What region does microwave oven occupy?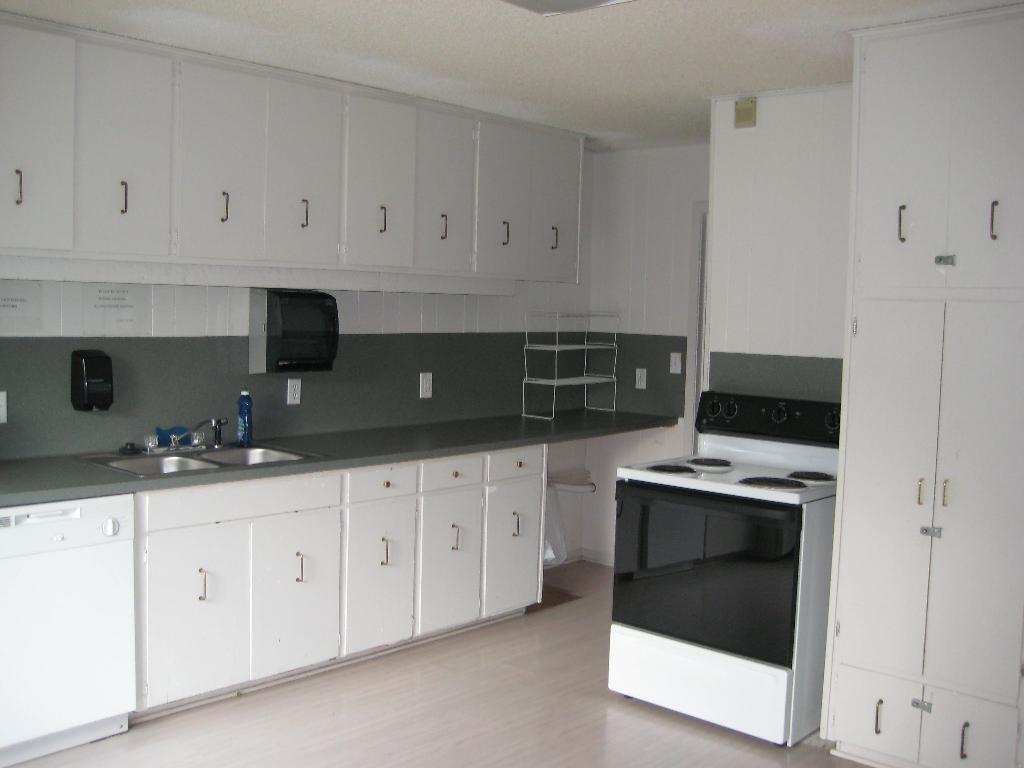
l=241, t=285, r=333, b=369.
